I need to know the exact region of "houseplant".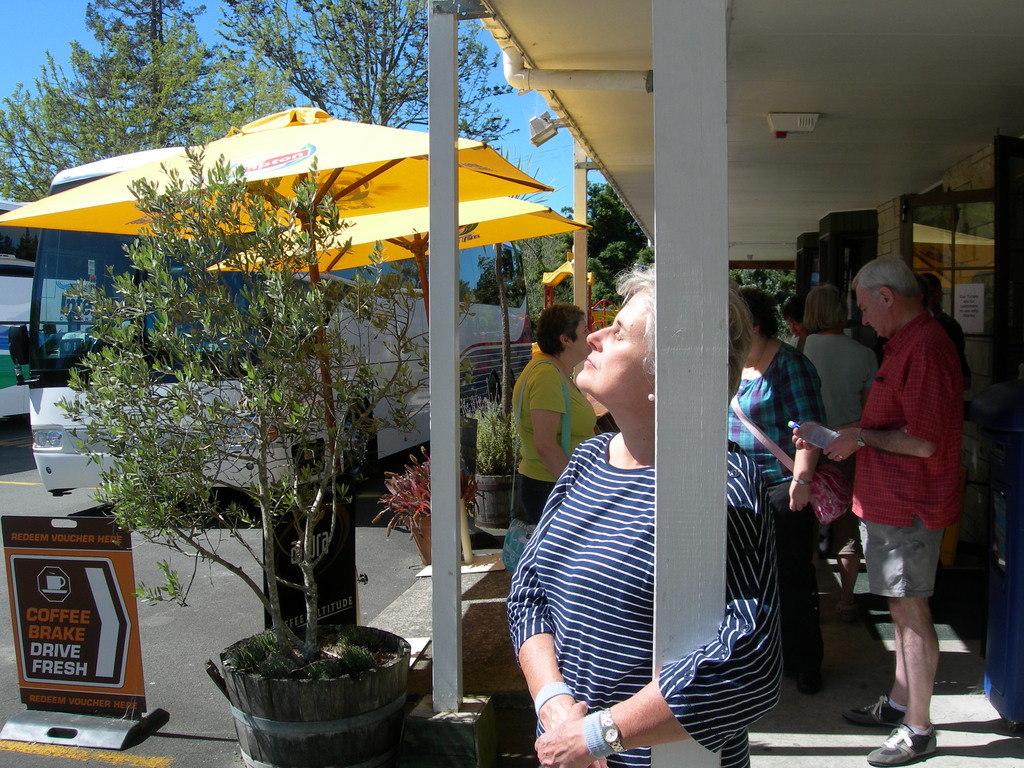
Region: (374,445,492,566).
